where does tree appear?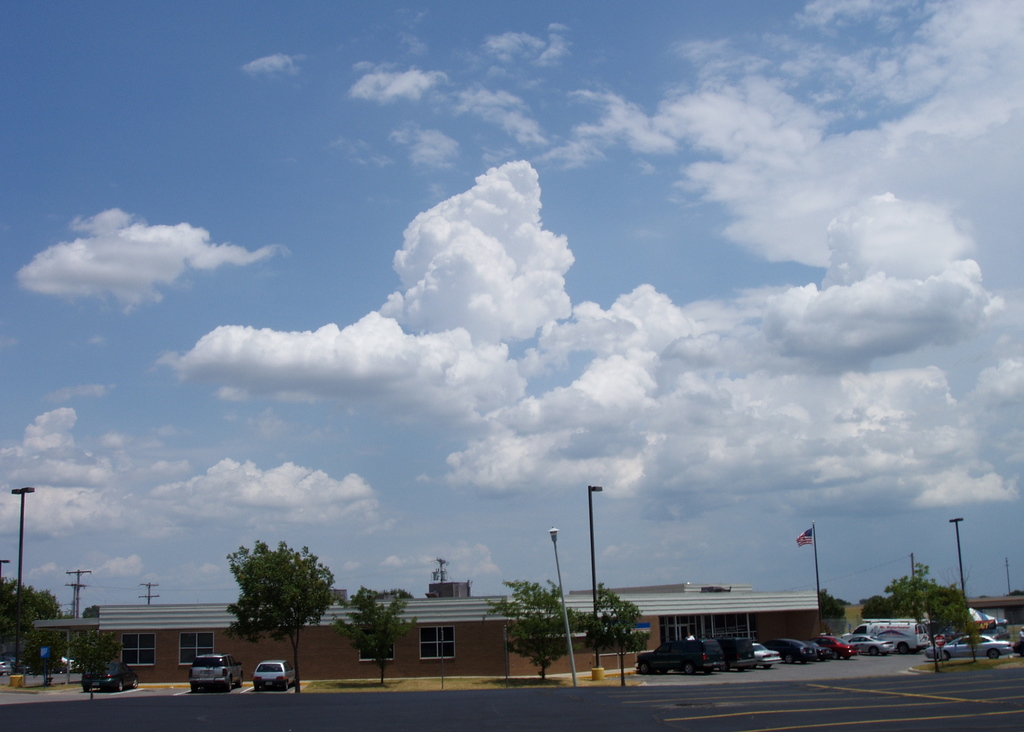
Appears at {"x1": 488, "y1": 582, "x2": 579, "y2": 676}.
